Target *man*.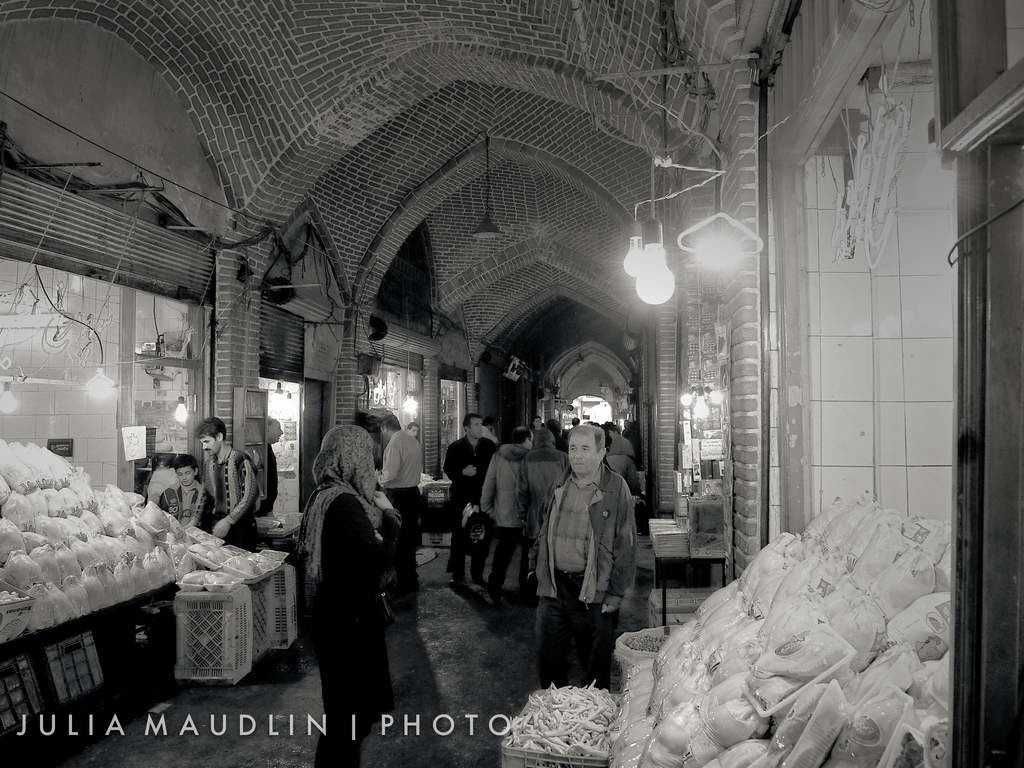
Target region: select_region(374, 412, 424, 588).
